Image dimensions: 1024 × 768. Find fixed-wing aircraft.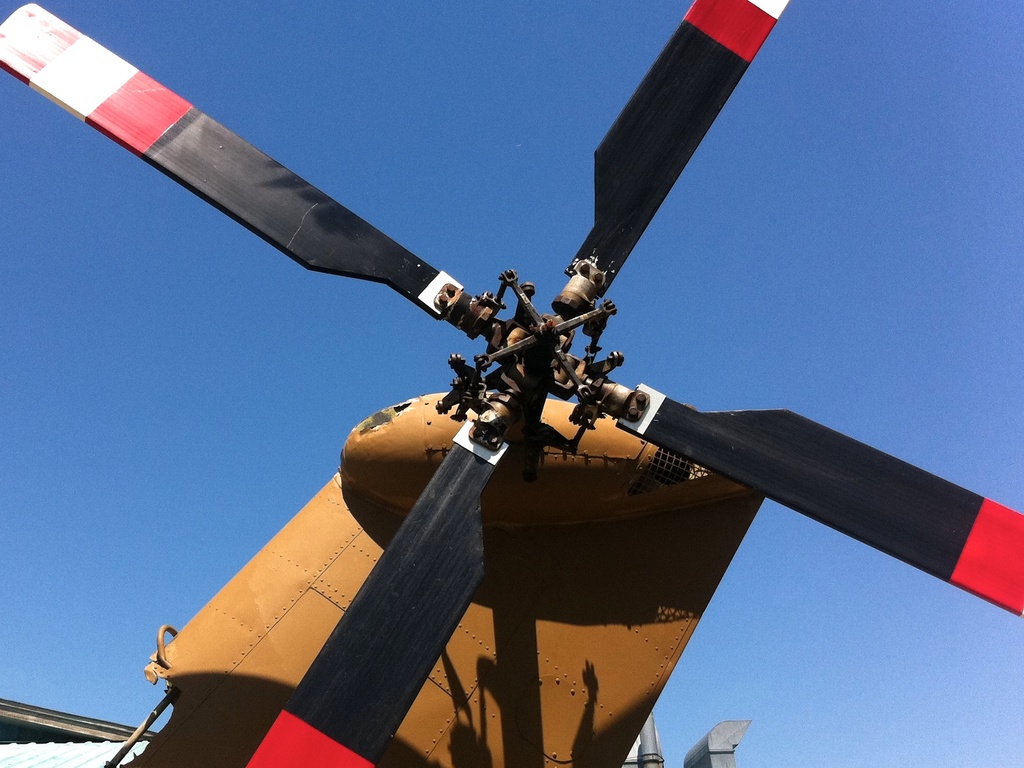
0:0:1023:767.
